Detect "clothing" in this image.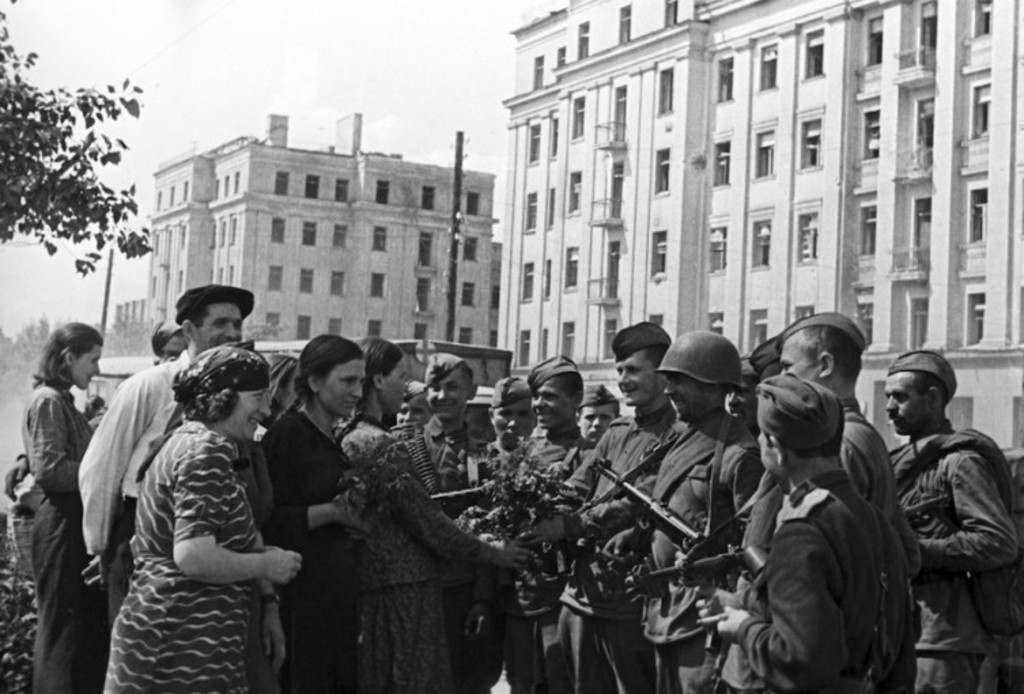
Detection: 734/474/910/693.
